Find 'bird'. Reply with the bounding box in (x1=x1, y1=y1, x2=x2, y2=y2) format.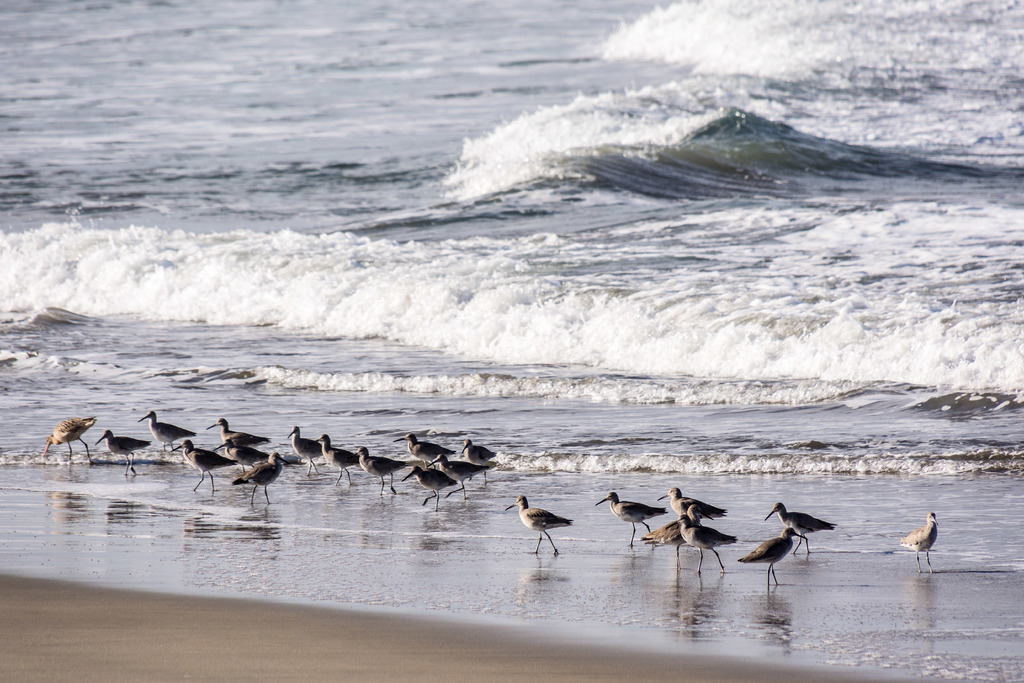
(x1=400, y1=458, x2=456, y2=508).
